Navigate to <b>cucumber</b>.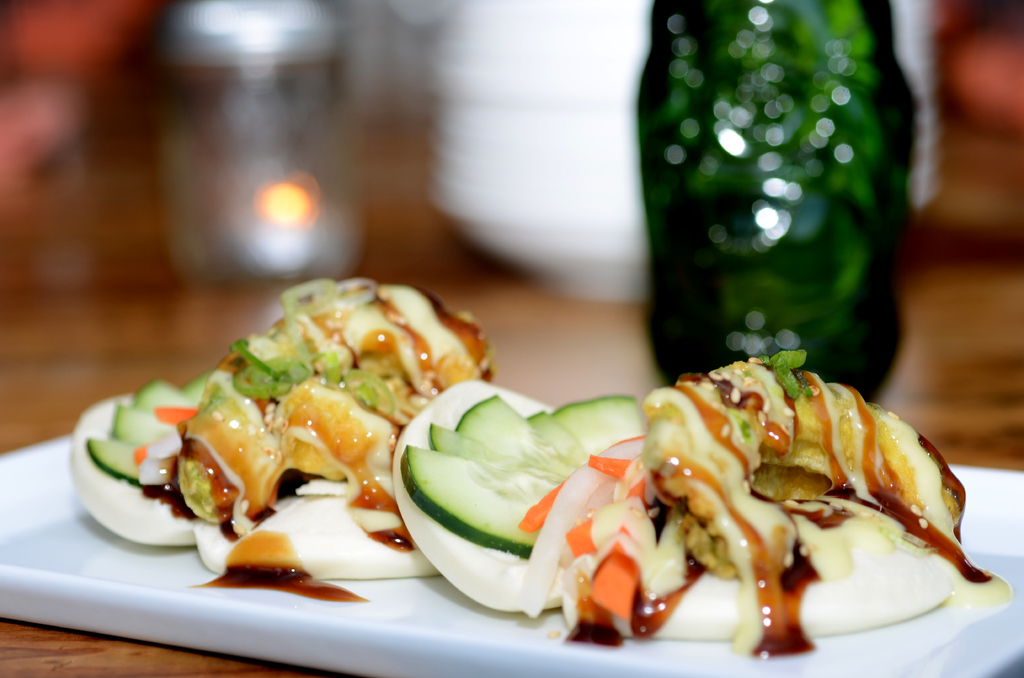
Navigation target: region(399, 446, 565, 560).
